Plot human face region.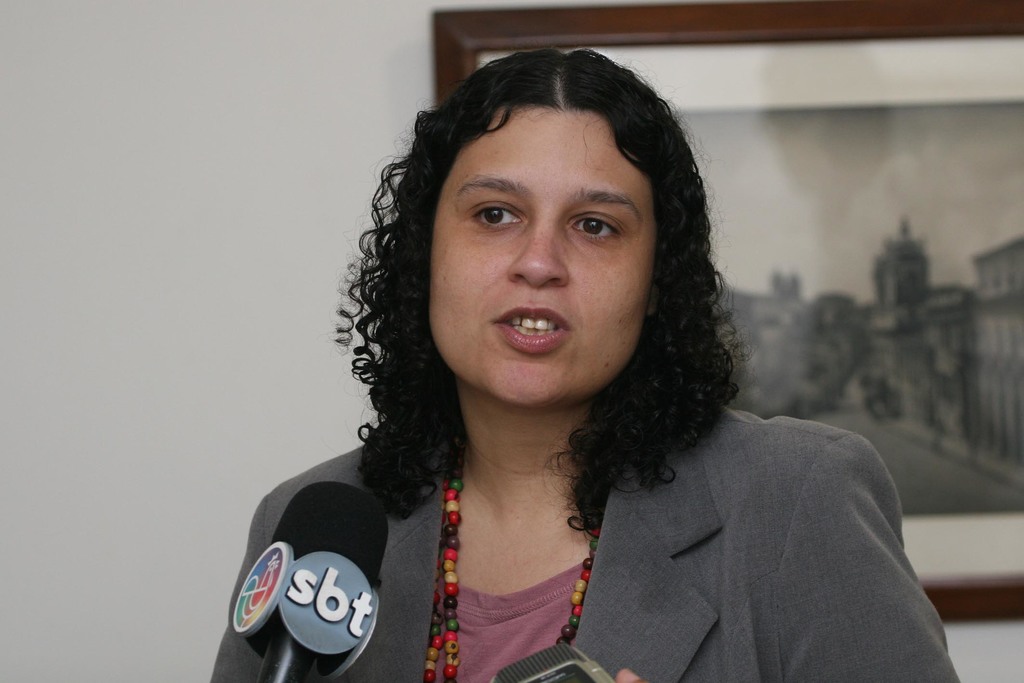
Plotted at pyautogui.locateOnScreen(428, 101, 653, 411).
